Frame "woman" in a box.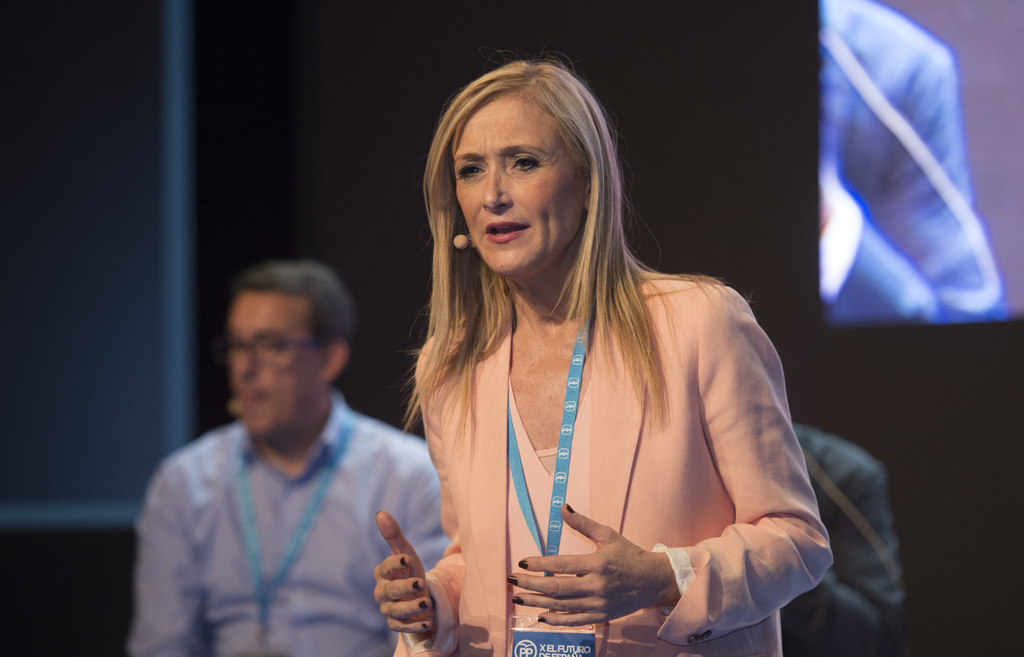
(x1=355, y1=67, x2=872, y2=642).
